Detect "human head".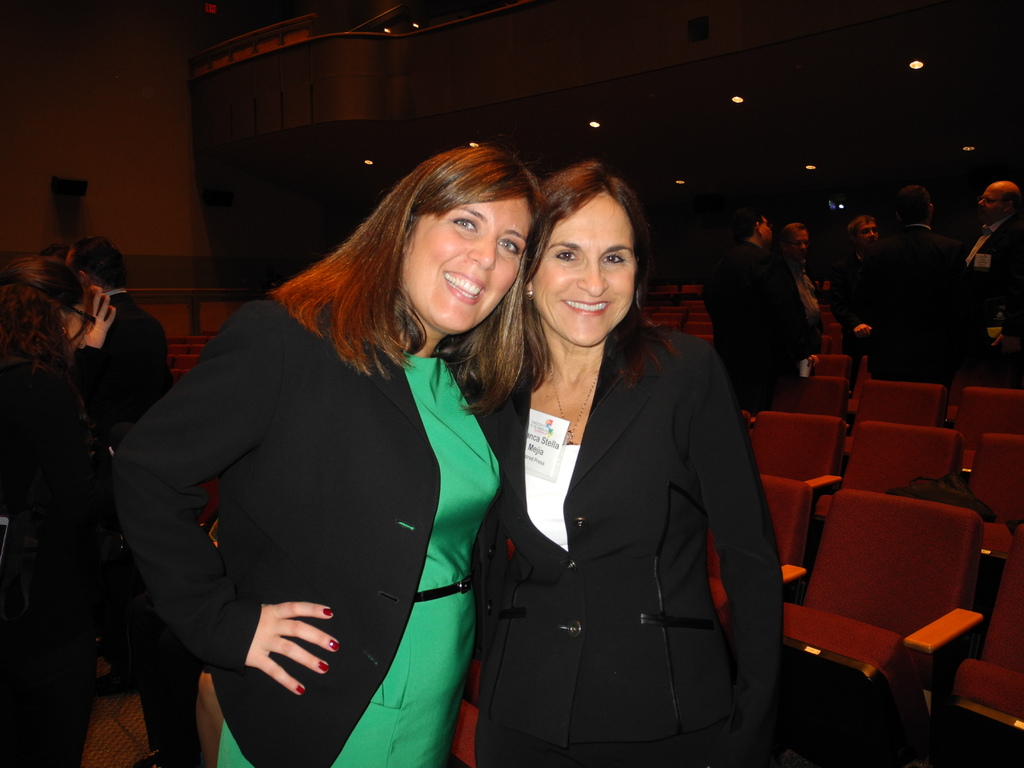
Detected at (733,212,772,248).
